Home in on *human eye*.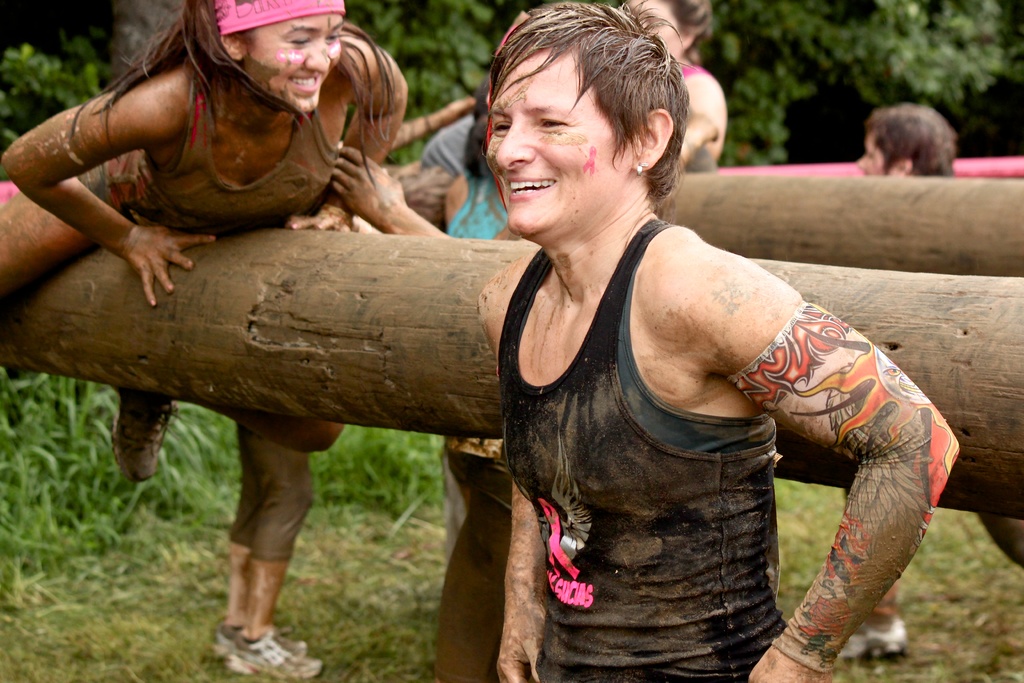
Homed in at 537,112,572,135.
